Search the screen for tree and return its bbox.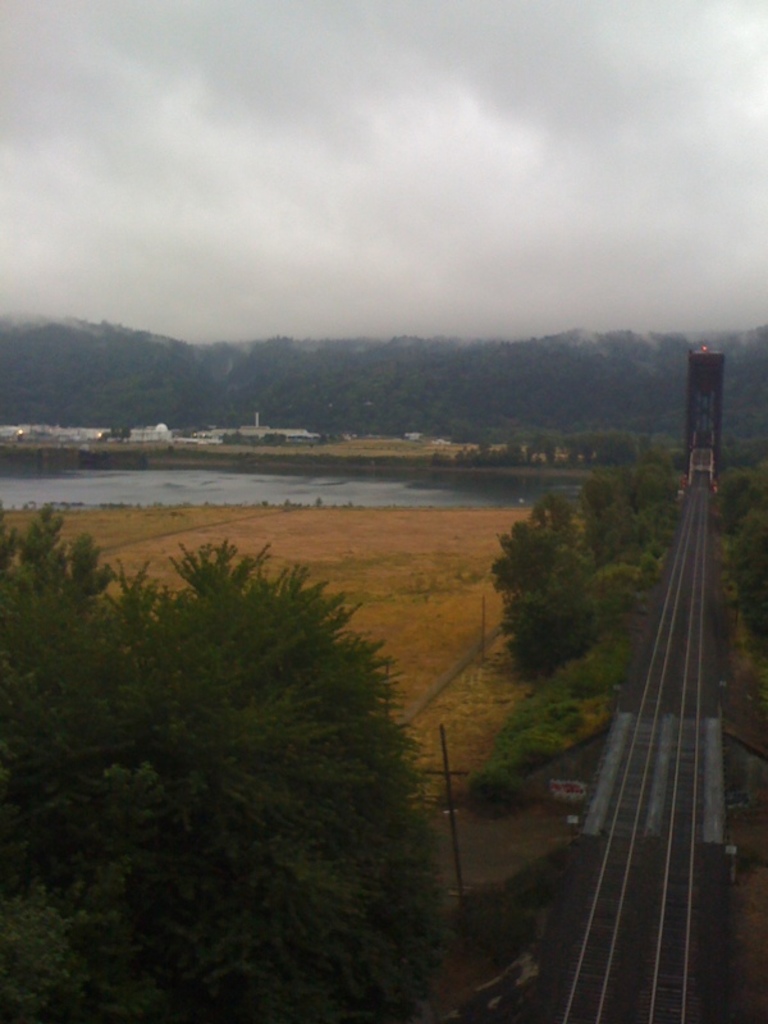
Found: (0, 498, 435, 1023).
